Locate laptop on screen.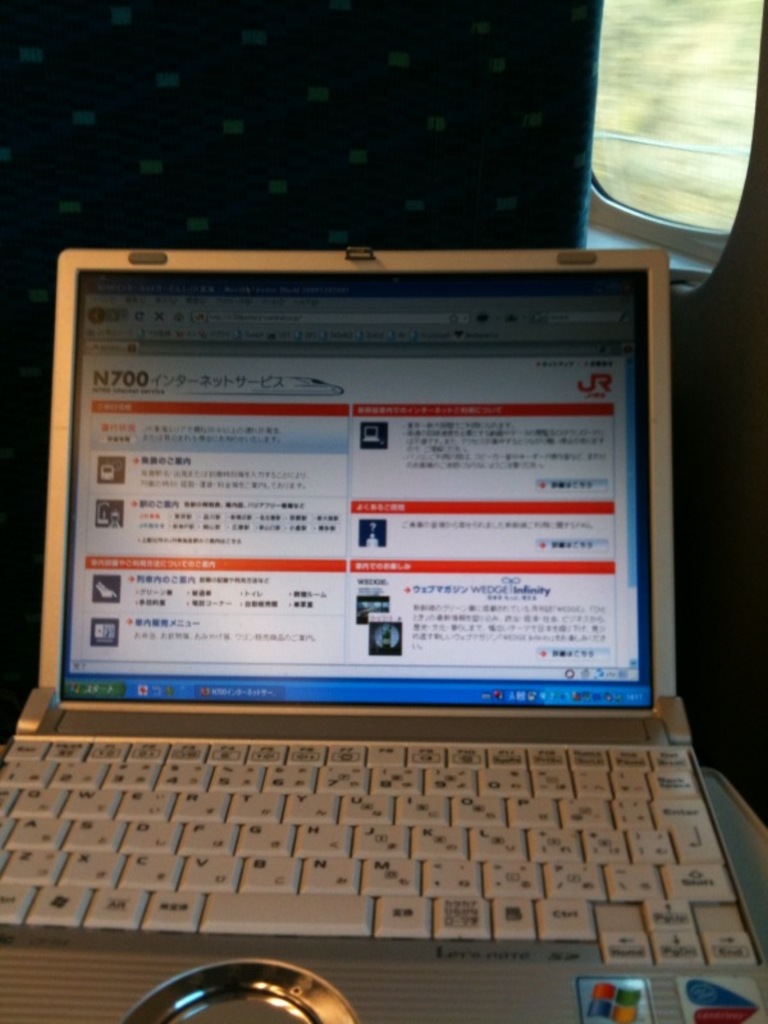
On screen at <region>0, 239, 764, 1023</region>.
